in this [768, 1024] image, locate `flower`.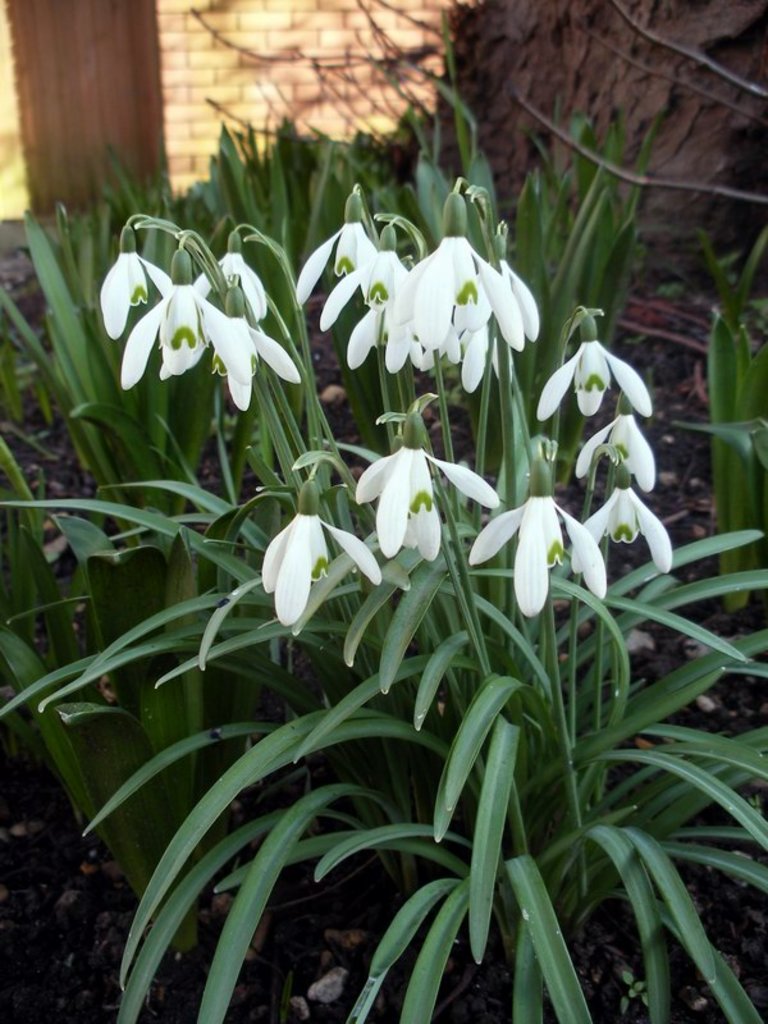
Bounding box: [x1=315, y1=232, x2=403, y2=332].
